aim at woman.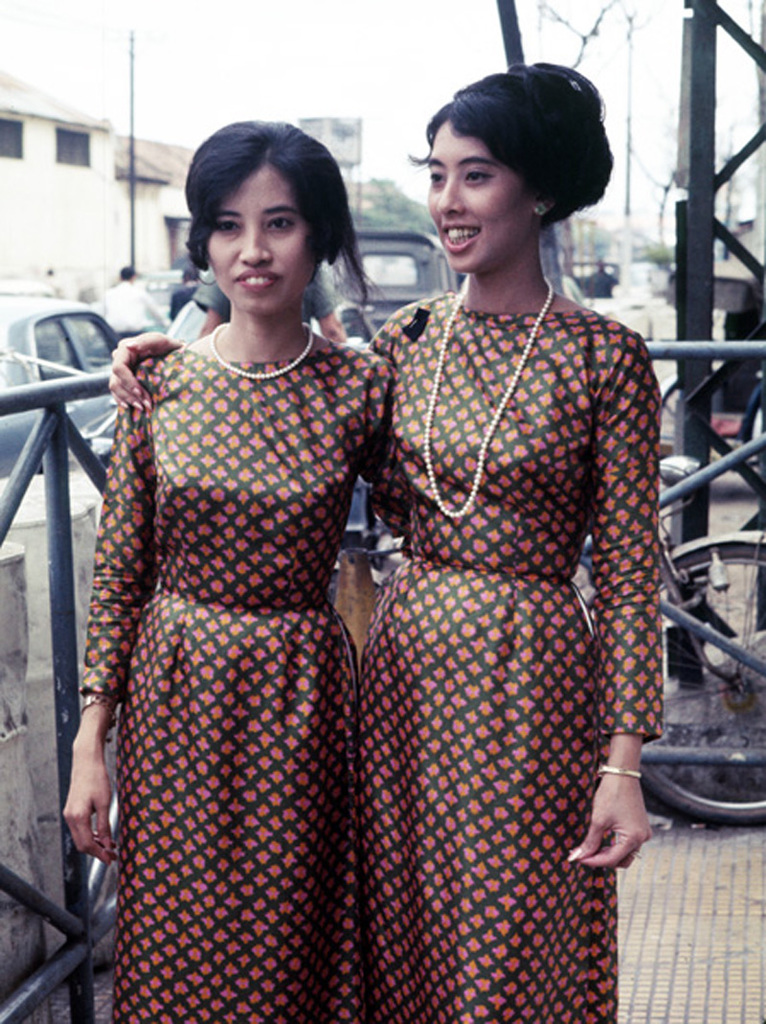
Aimed at (107, 62, 666, 1023).
